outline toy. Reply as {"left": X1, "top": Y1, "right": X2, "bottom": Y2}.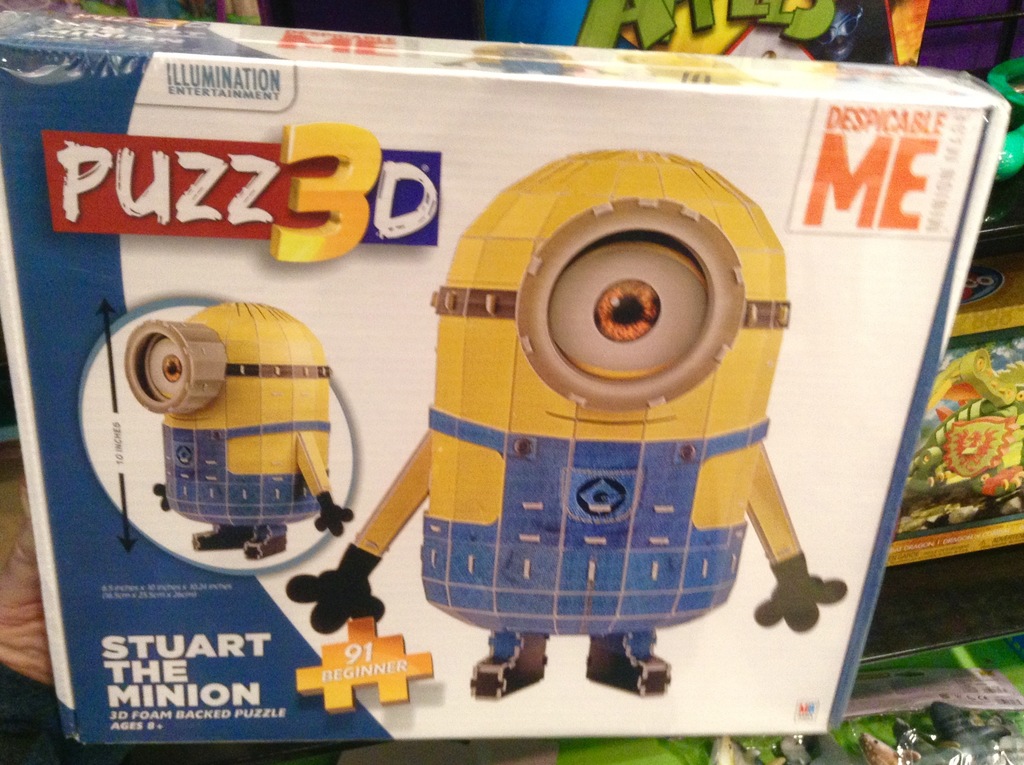
{"left": 131, "top": 291, "right": 355, "bottom": 567}.
